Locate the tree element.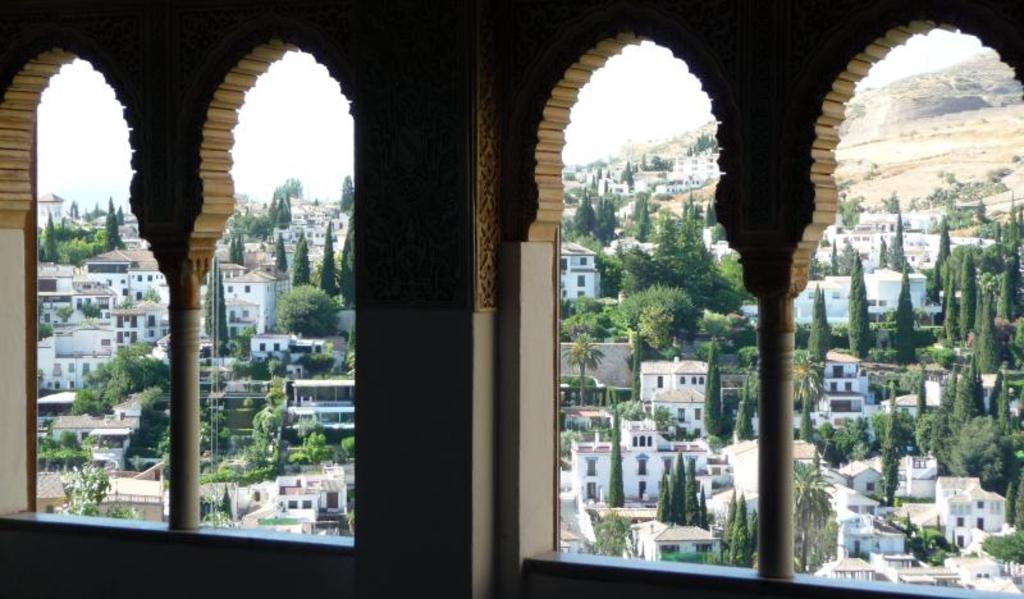
Element bbox: bbox(831, 241, 845, 276).
